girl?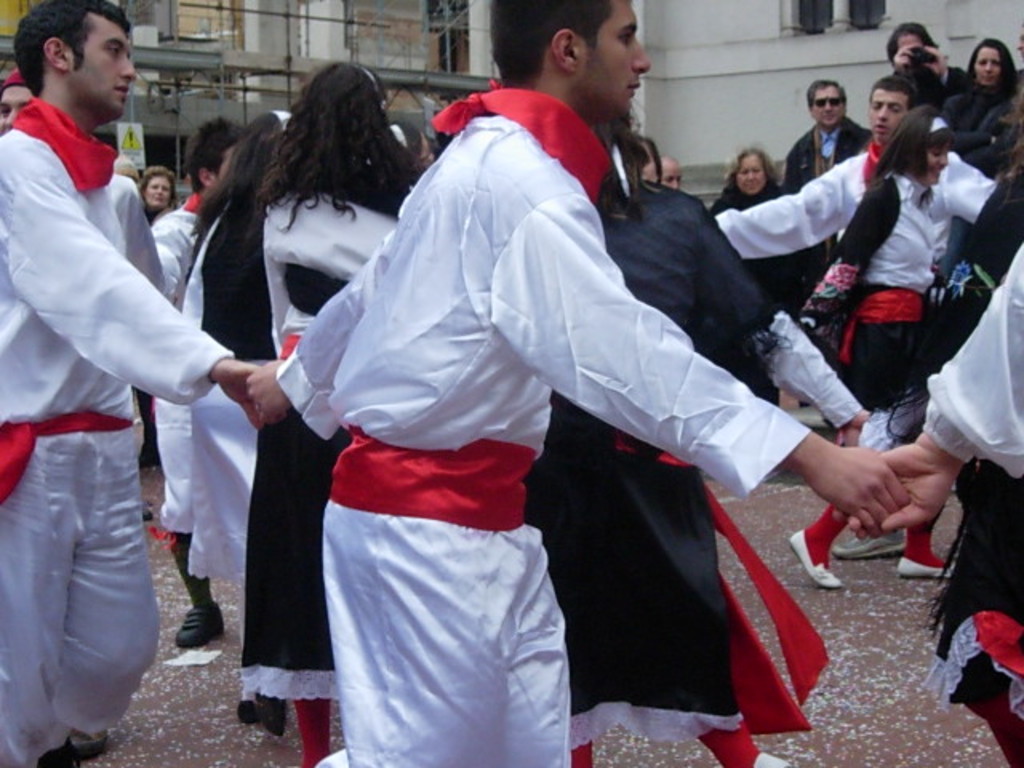
(790,104,950,587)
